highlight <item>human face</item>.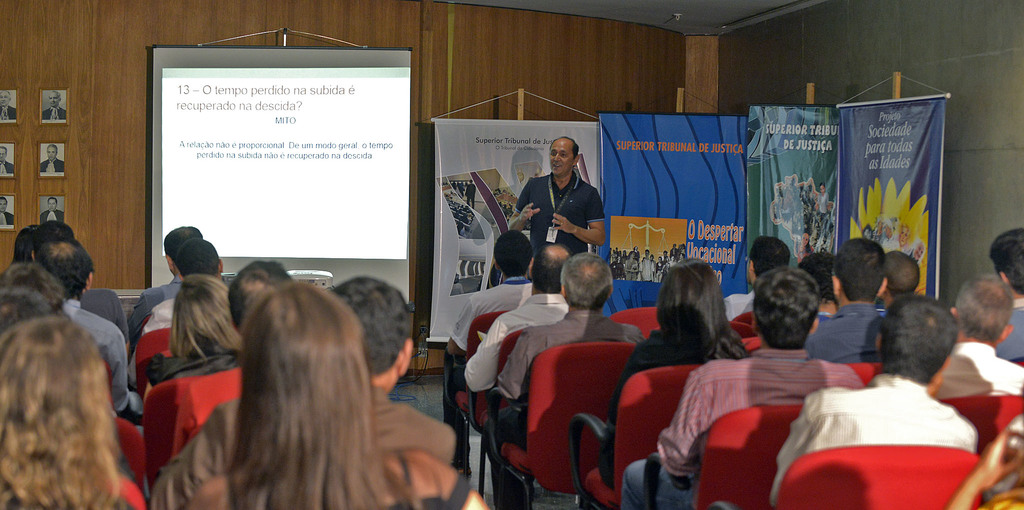
Highlighted region: 50:92:60:106.
